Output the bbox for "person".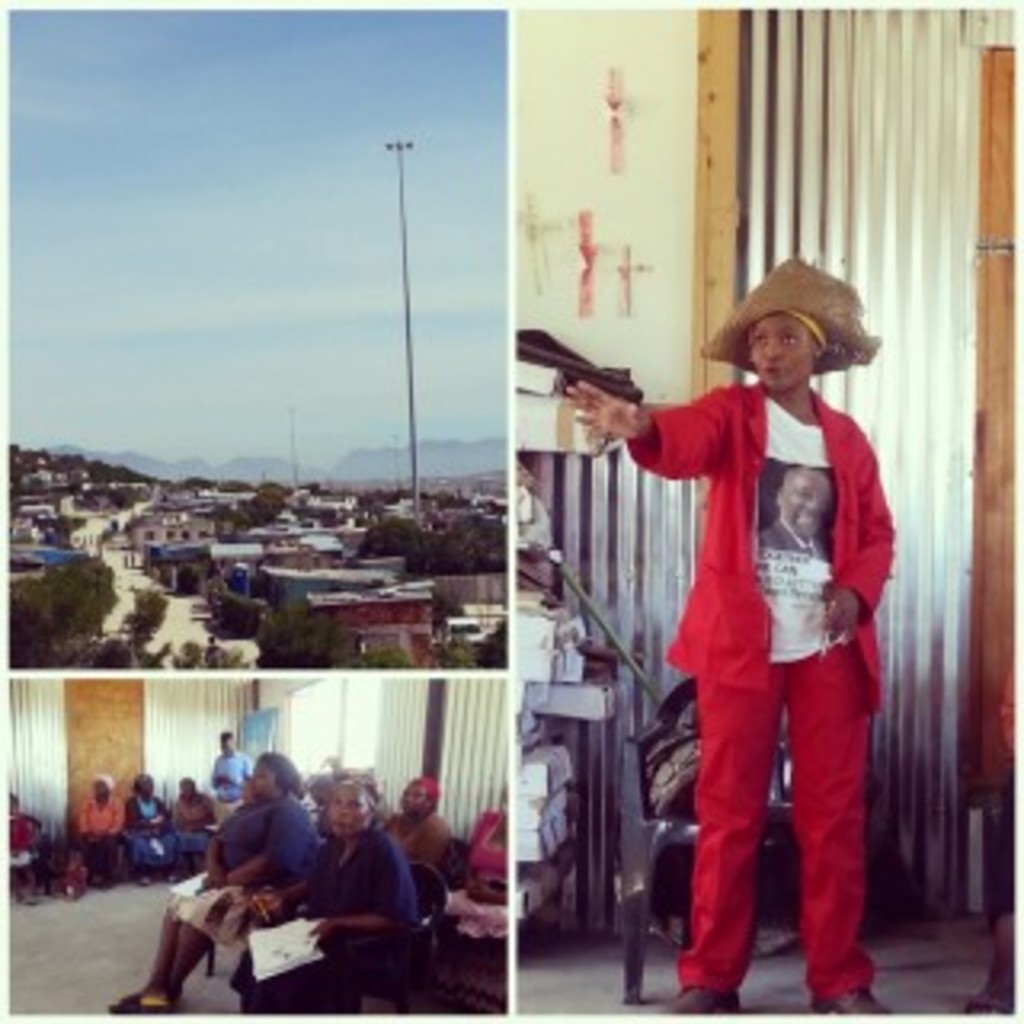
select_region(234, 778, 416, 1018).
